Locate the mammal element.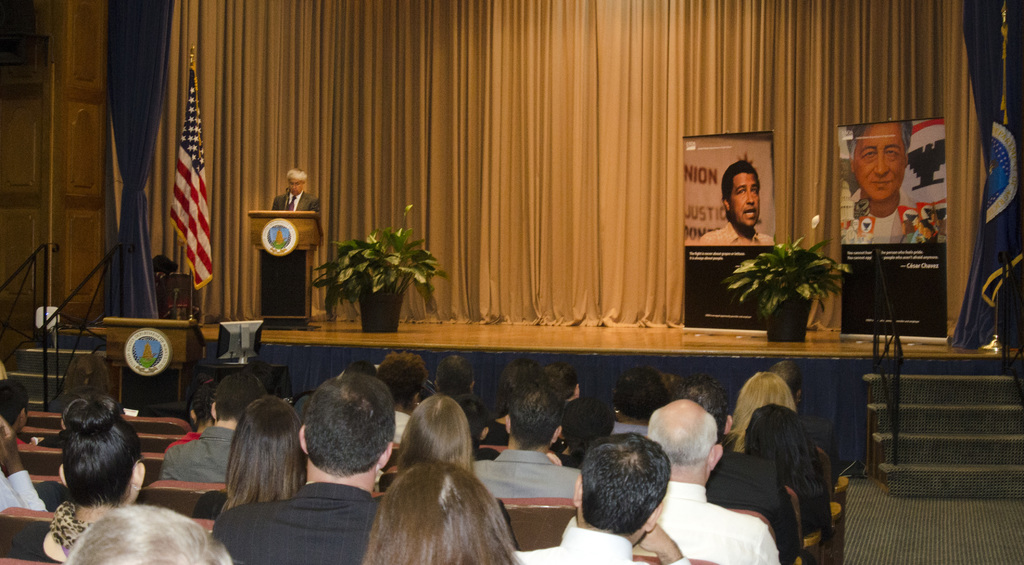
Element bbox: detection(778, 358, 807, 409).
